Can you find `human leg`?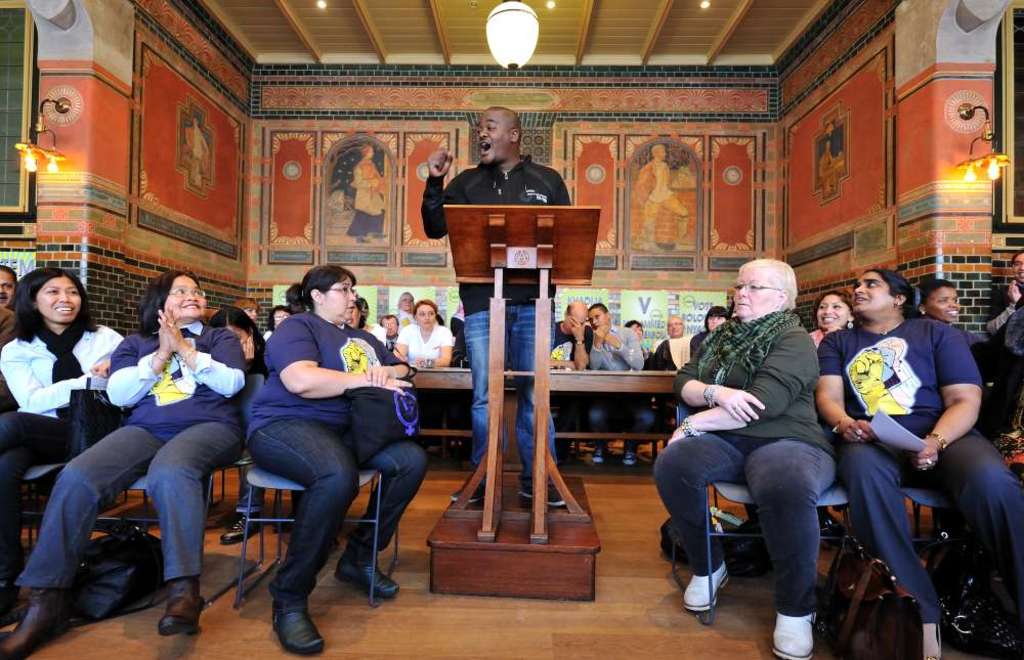
Yes, bounding box: rect(916, 430, 1023, 603).
